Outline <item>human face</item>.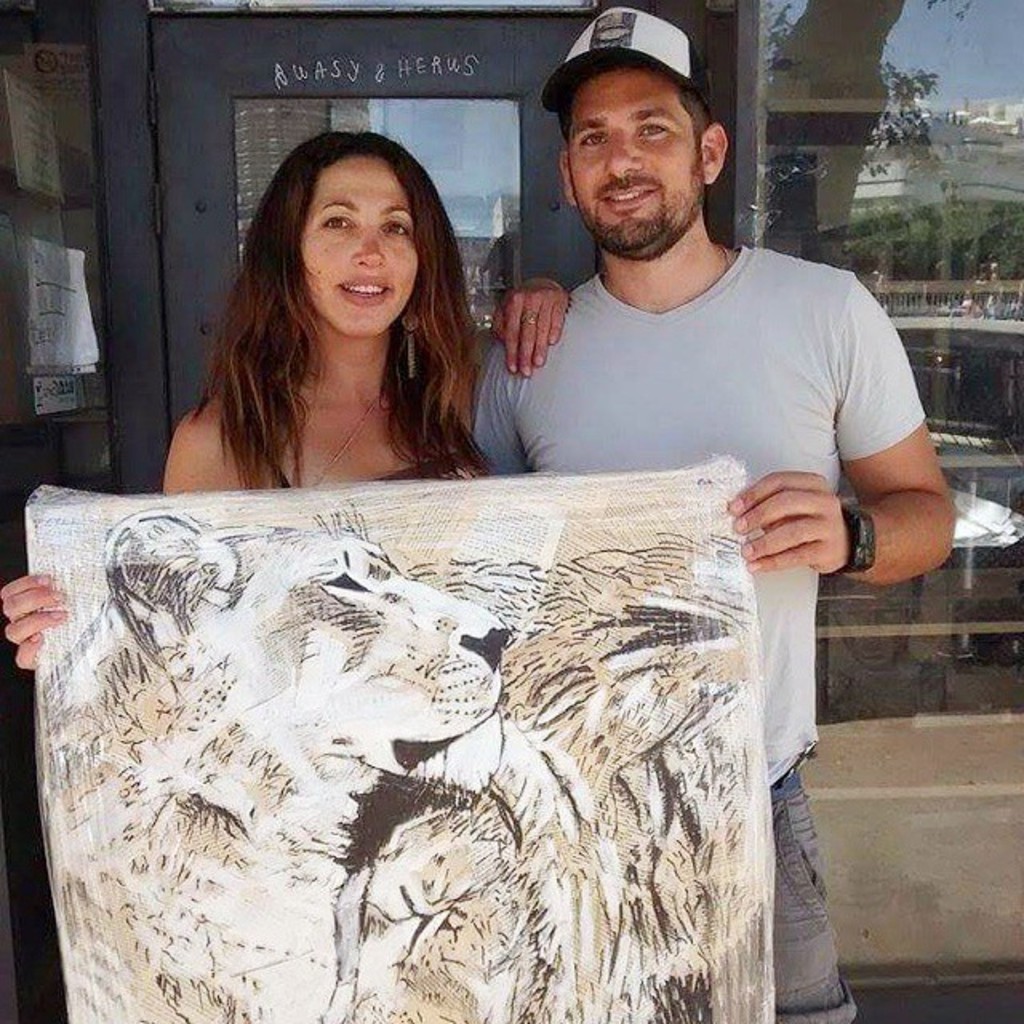
Outline: 299:155:421:336.
